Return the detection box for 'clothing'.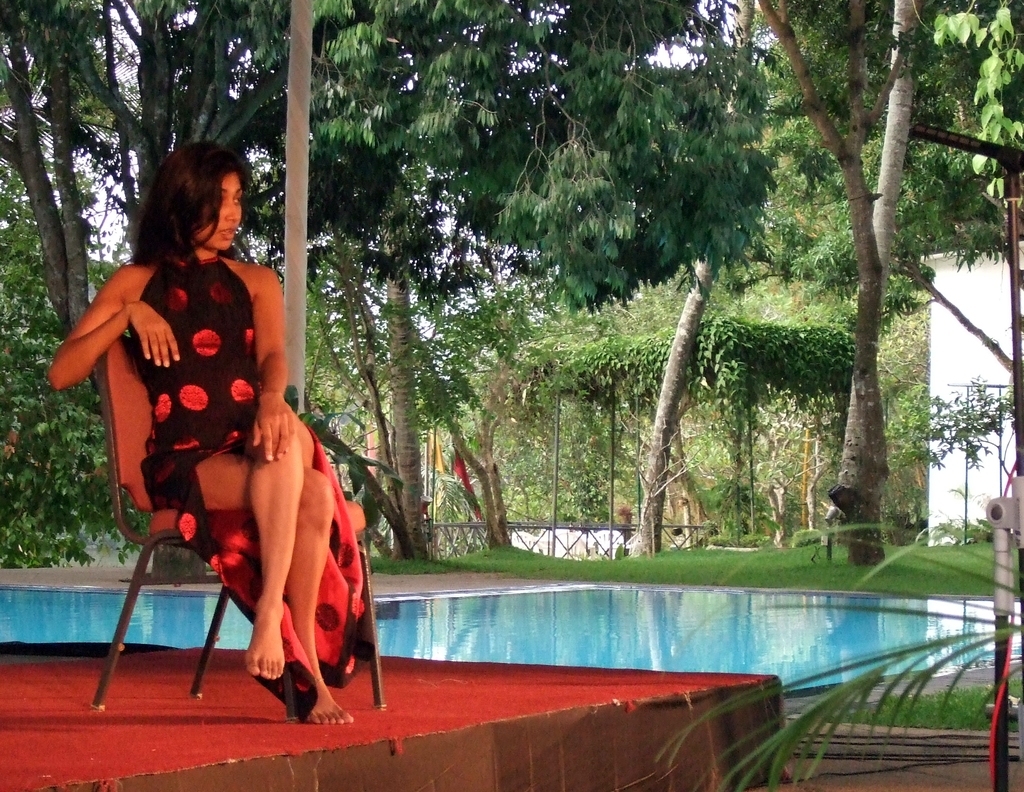
l=79, t=211, r=312, b=615.
